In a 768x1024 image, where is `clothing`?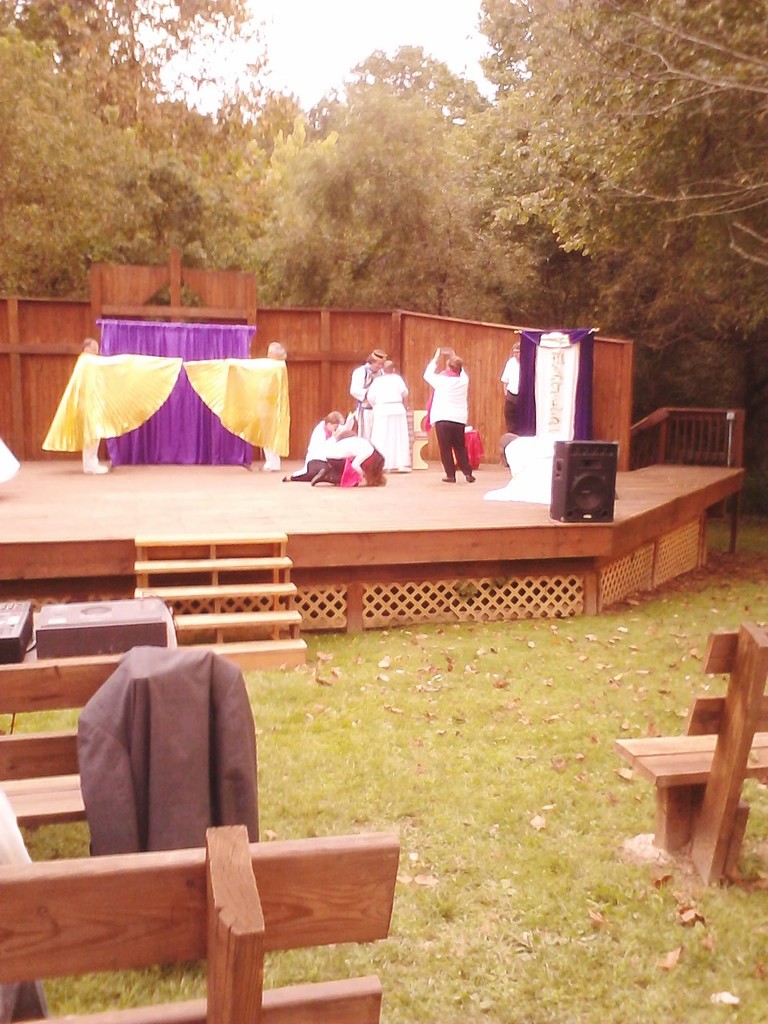
[422, 360, 472, 478].
